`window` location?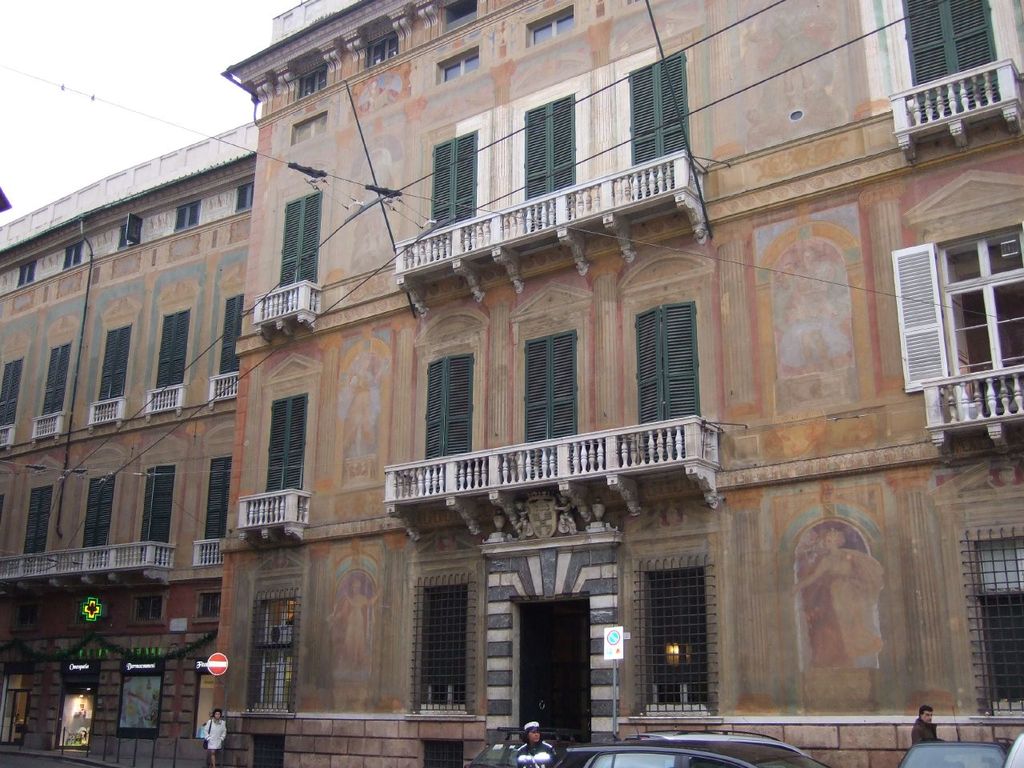
x1=279, y1=189, x2=323, y2=287
